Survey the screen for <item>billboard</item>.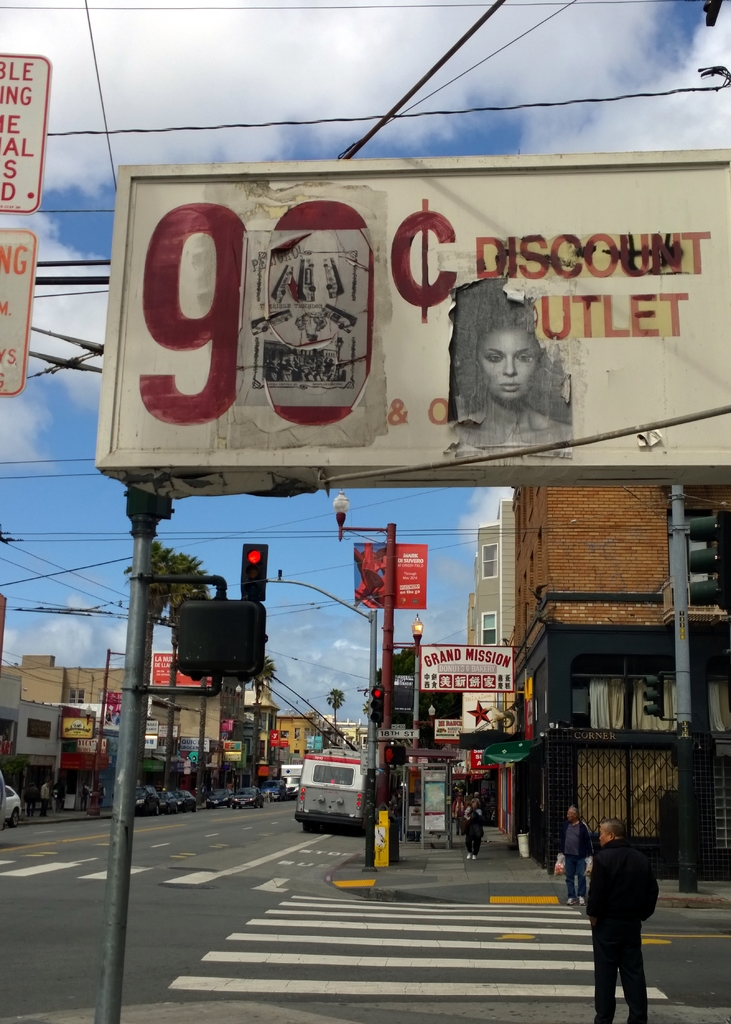
Survey found: [149, 649, 211, 685].
